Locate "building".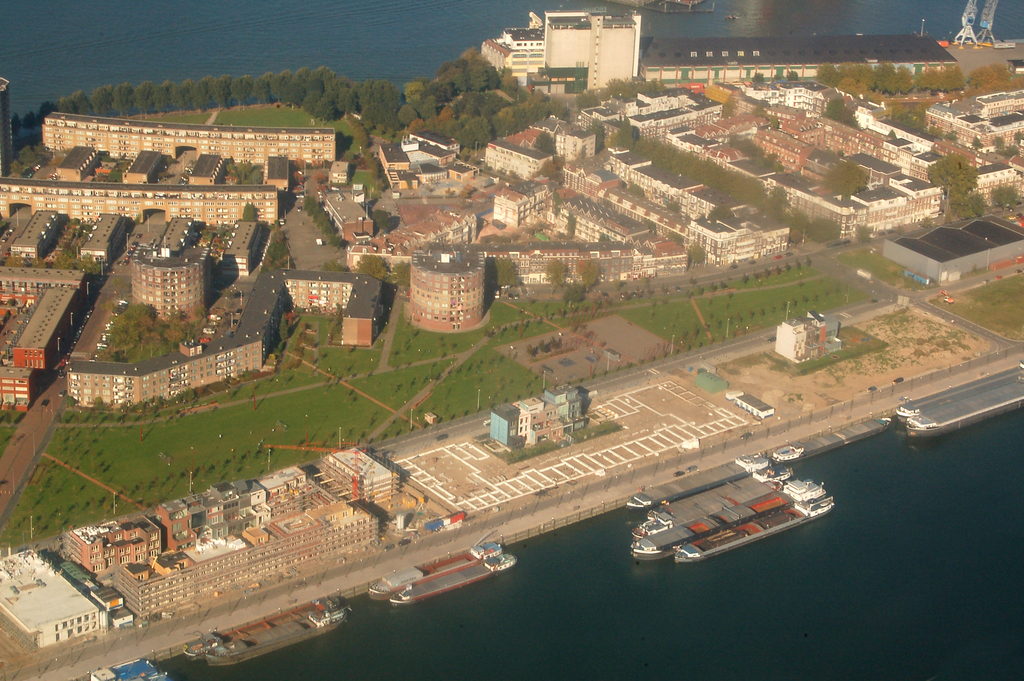
Bounding box: <bbox>39, 110, 335, 158</bbox>.
